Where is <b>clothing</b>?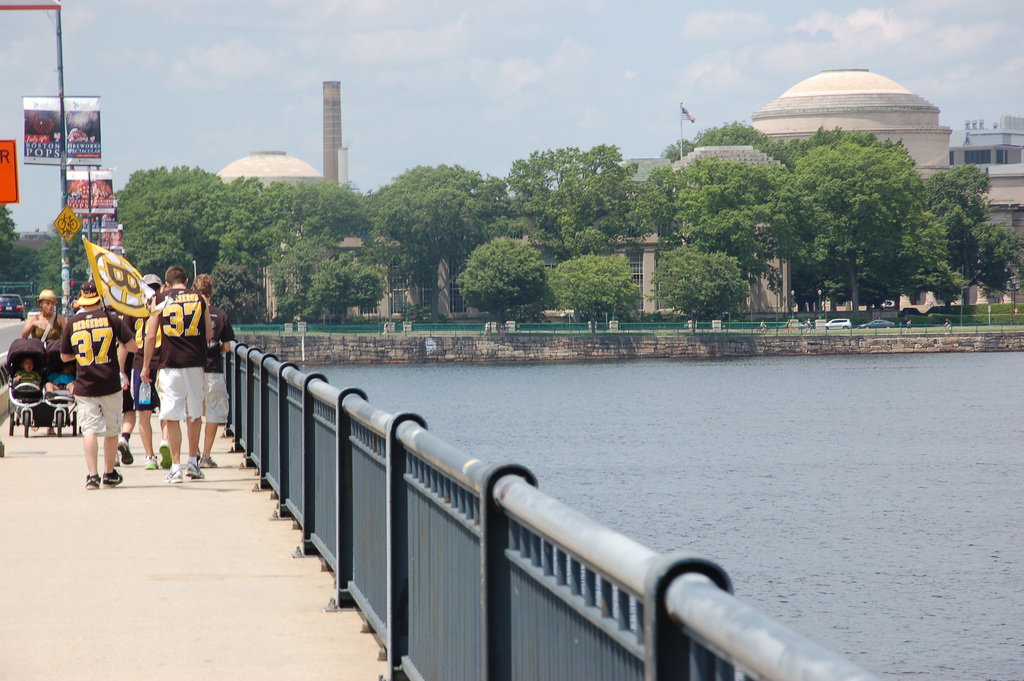
(x1=54, y1=302, x2=136, y2=447).
